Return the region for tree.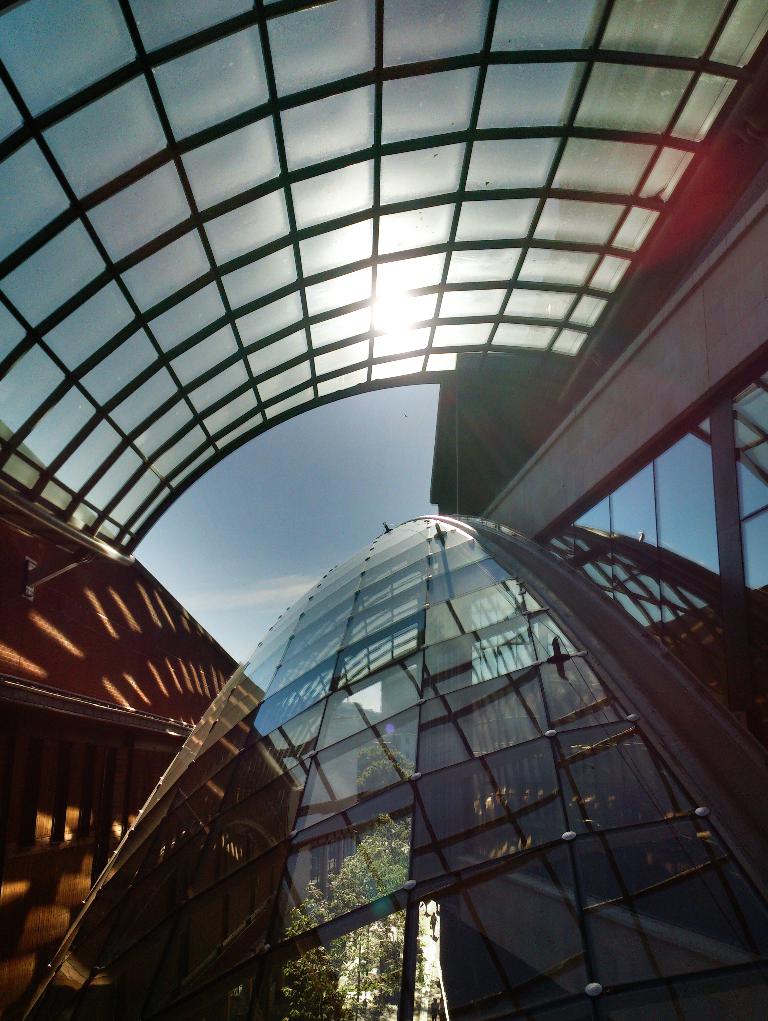
278 745 439 1020.
